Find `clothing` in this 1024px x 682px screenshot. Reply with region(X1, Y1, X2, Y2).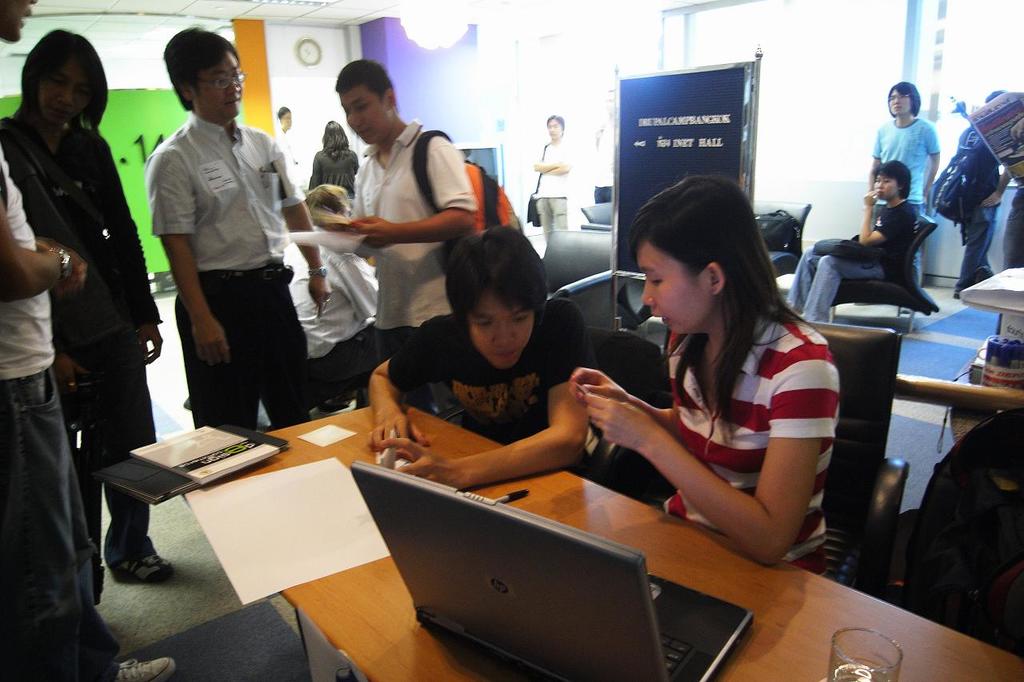
region(665, 308, 835, 576).
